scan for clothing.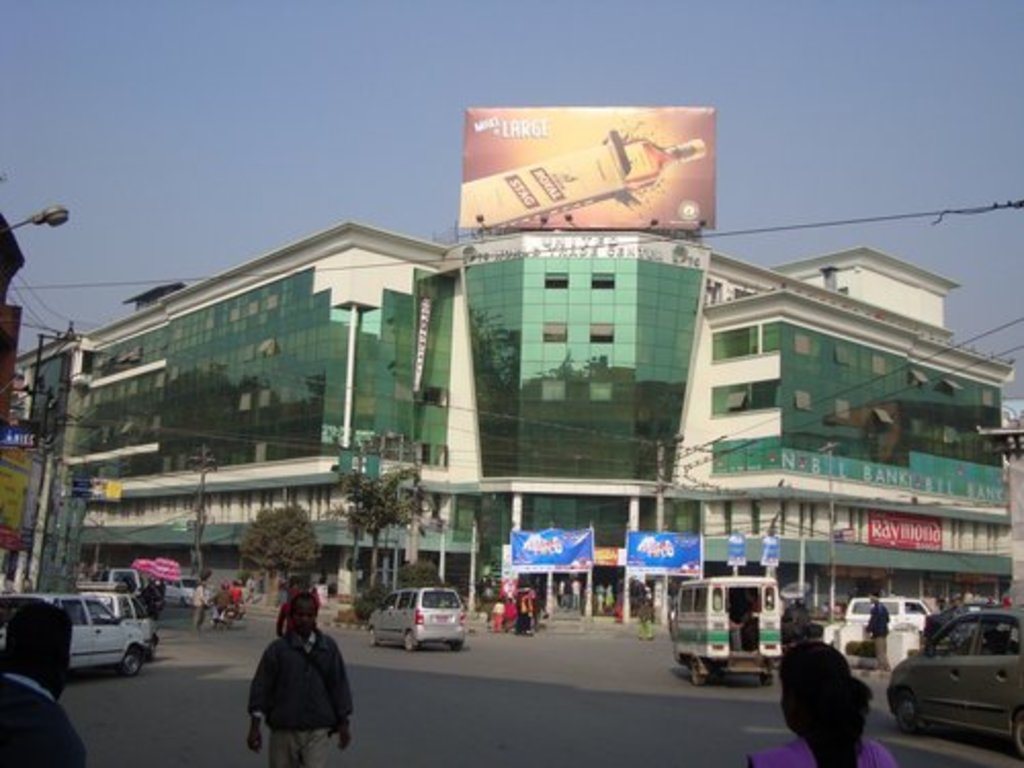
Scan result: box(231, 588, 244, 602).
